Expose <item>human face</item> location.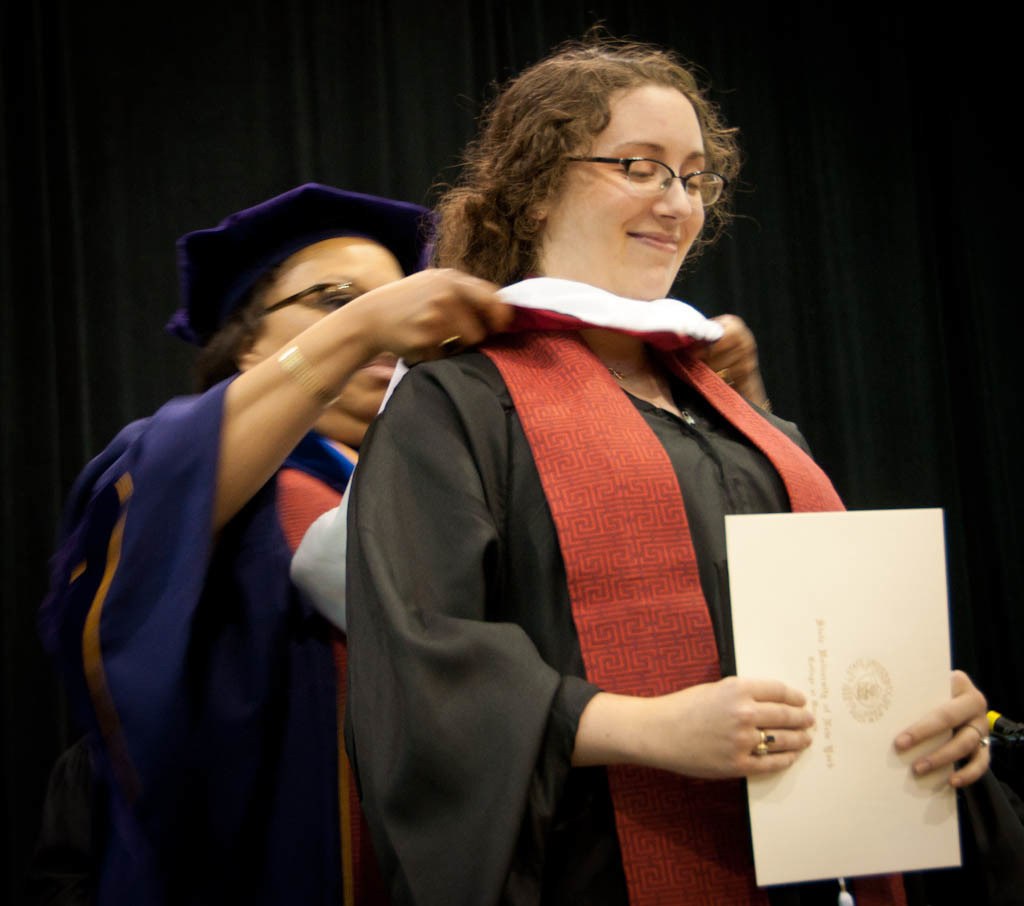
Exposed at rect(548, 84, 711, 298).
